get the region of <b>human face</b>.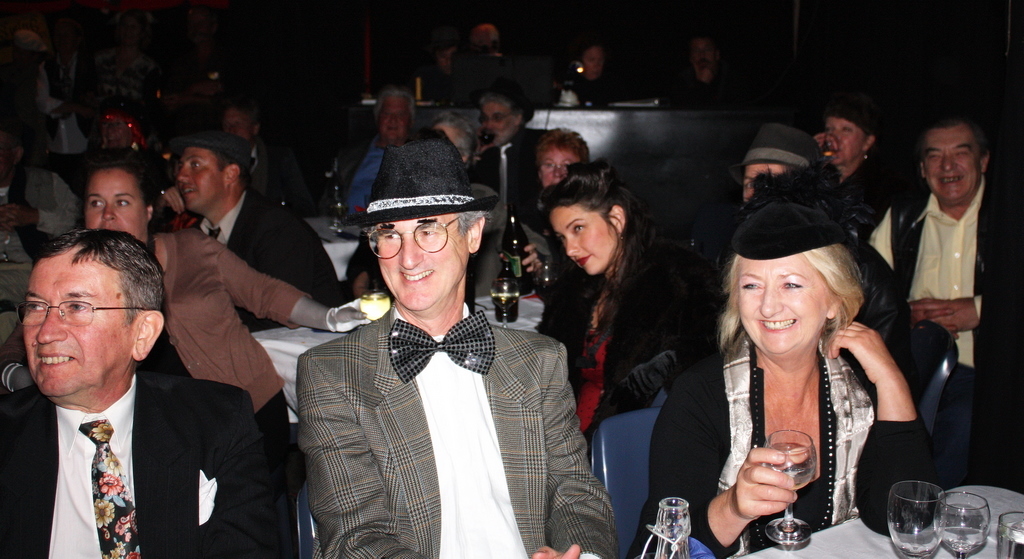
region(739, 251, 829, 353).
